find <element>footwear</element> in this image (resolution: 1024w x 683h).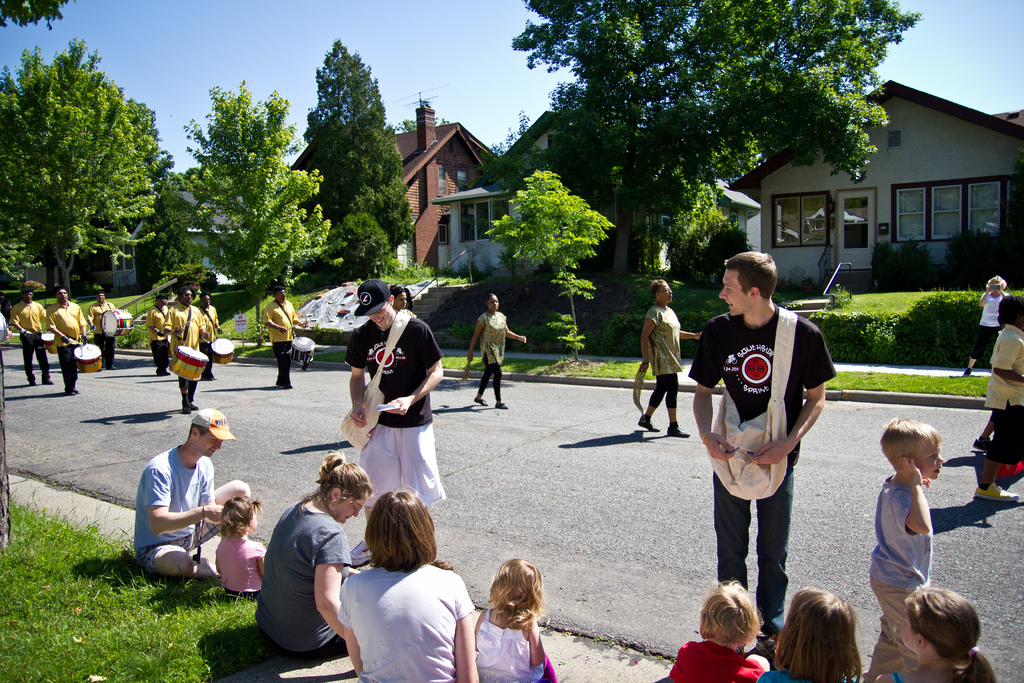
[665, 423, 691, 440].
